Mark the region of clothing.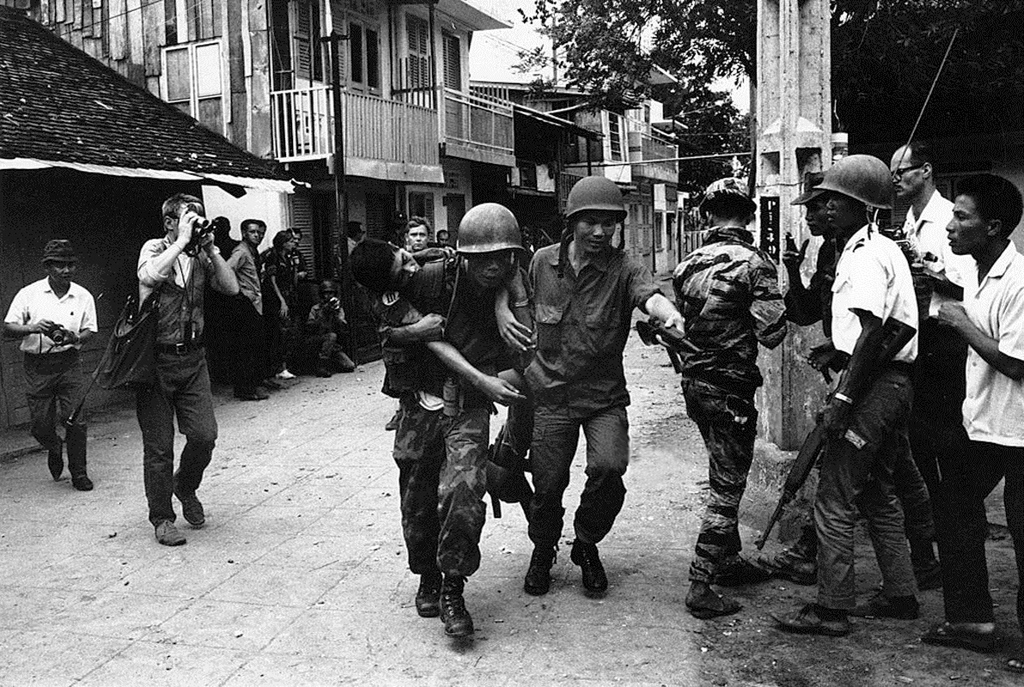
Region: <box>680,221,776,601</box>.
